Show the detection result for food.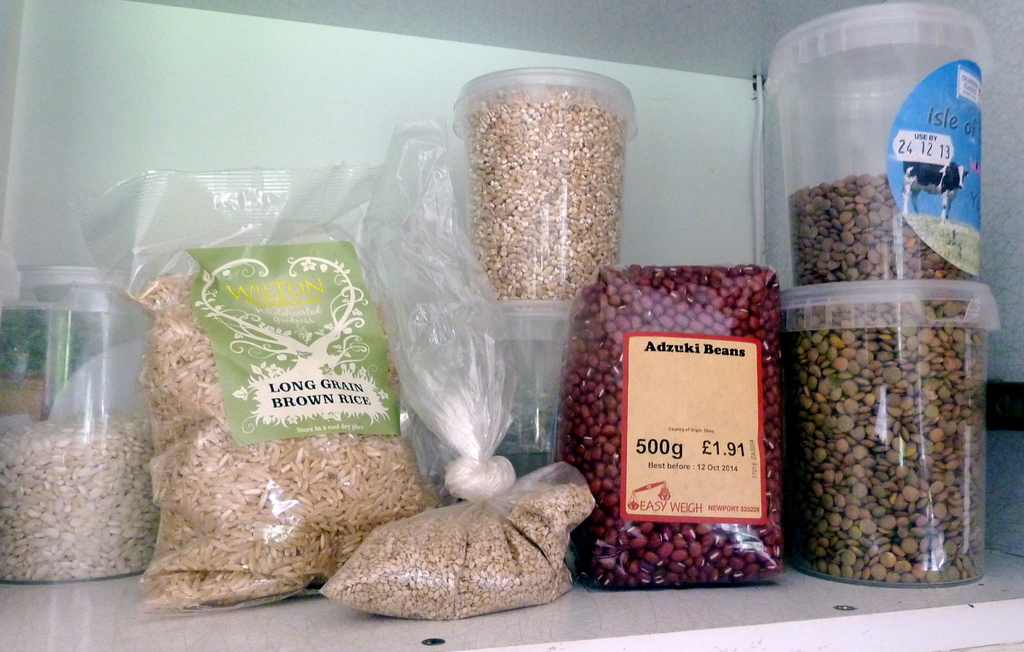
[x1=572, y1=266, x2=783, y2=586].
